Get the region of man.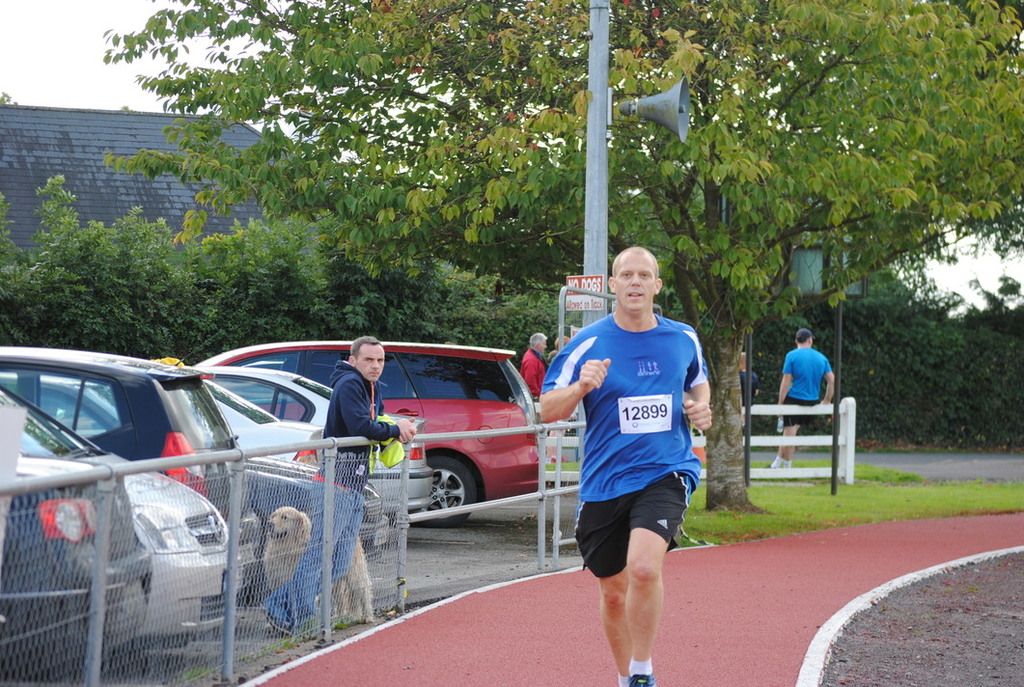
(left=517, top=332, right=549, bottom=402).
